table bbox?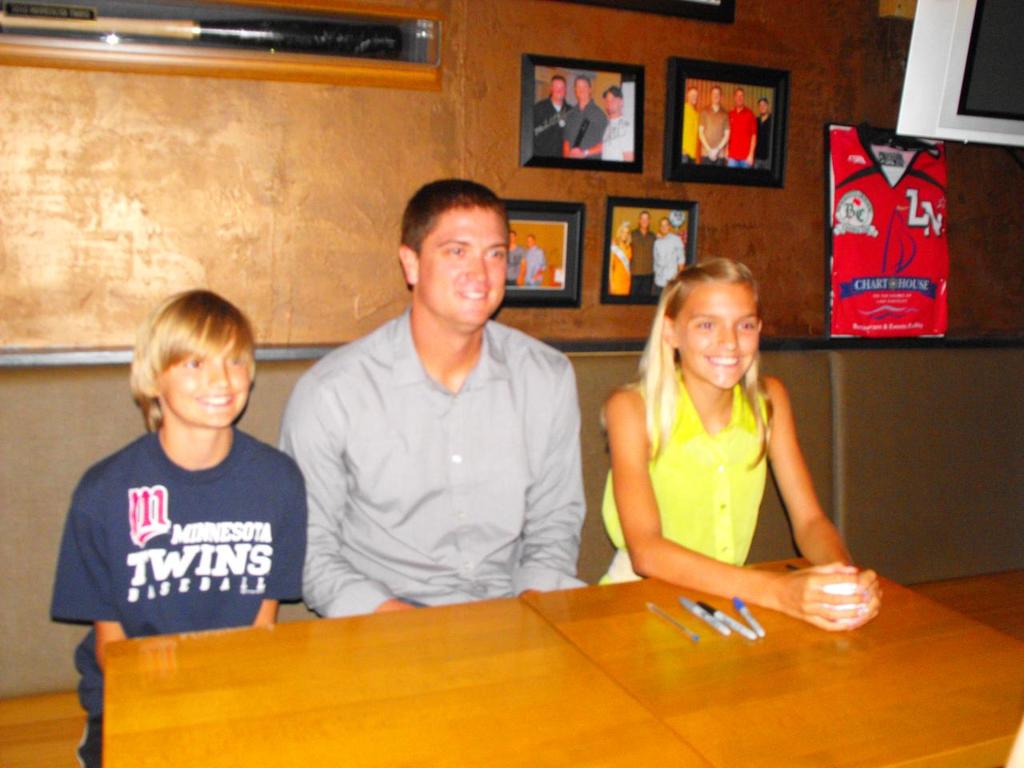
bbox=[162, 535, 986, 767]
